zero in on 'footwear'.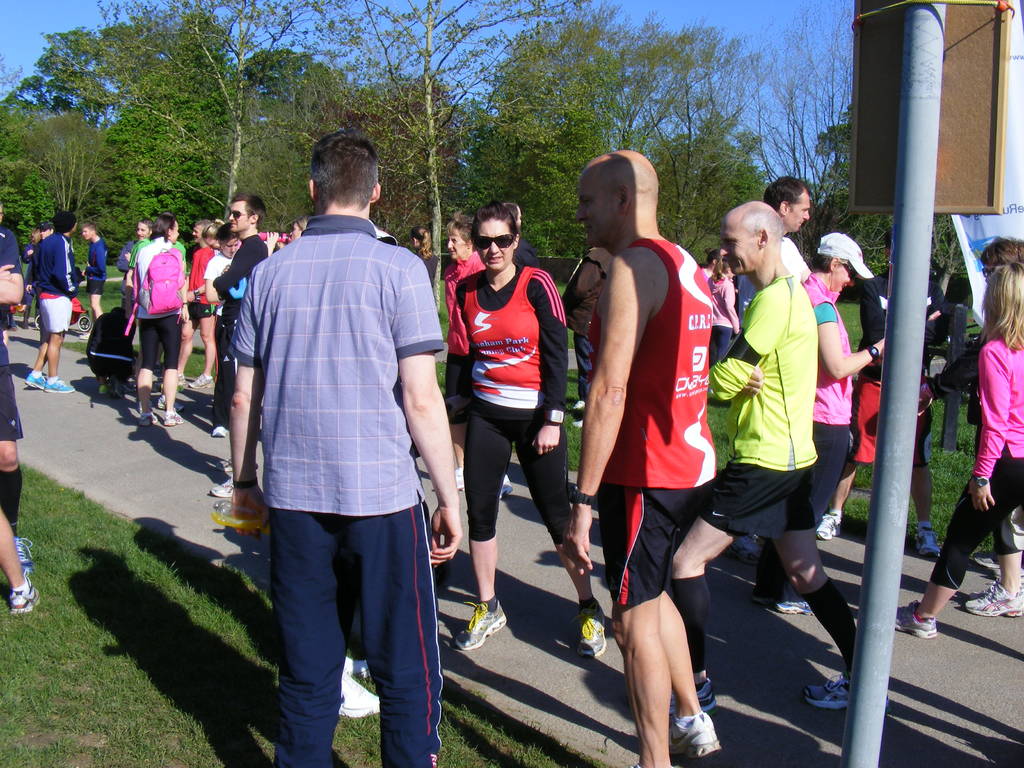
Zeroed in: 803/669/892/712.
